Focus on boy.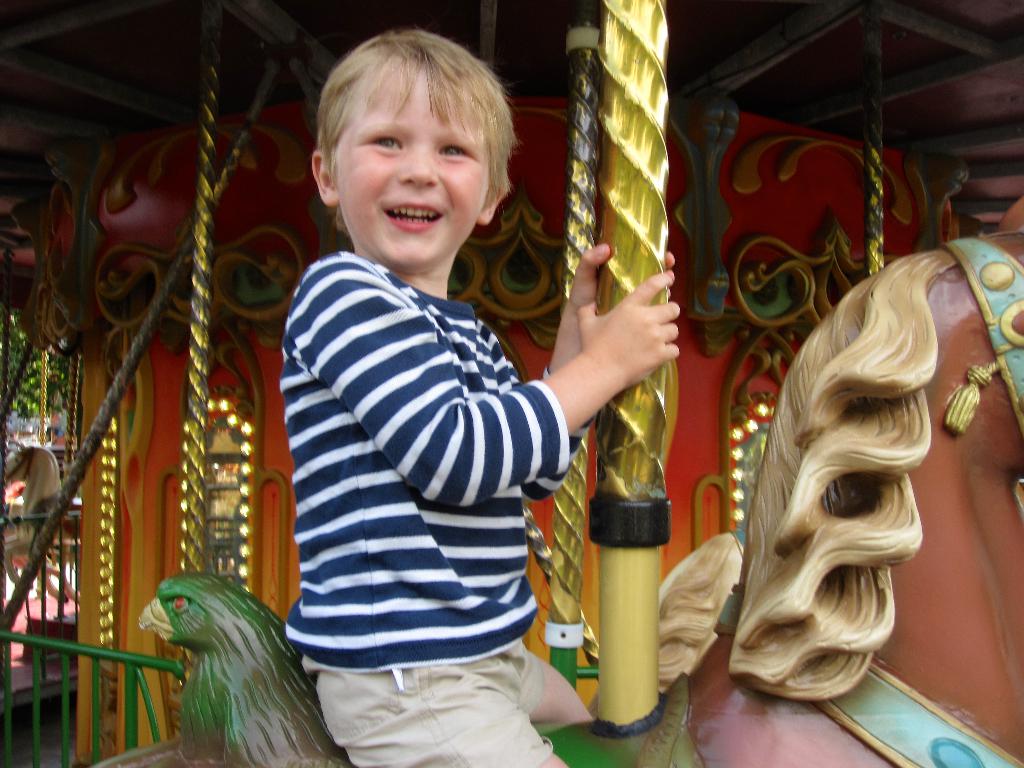
Focused at x1=250 y1=33 x2=576 y2=764.
